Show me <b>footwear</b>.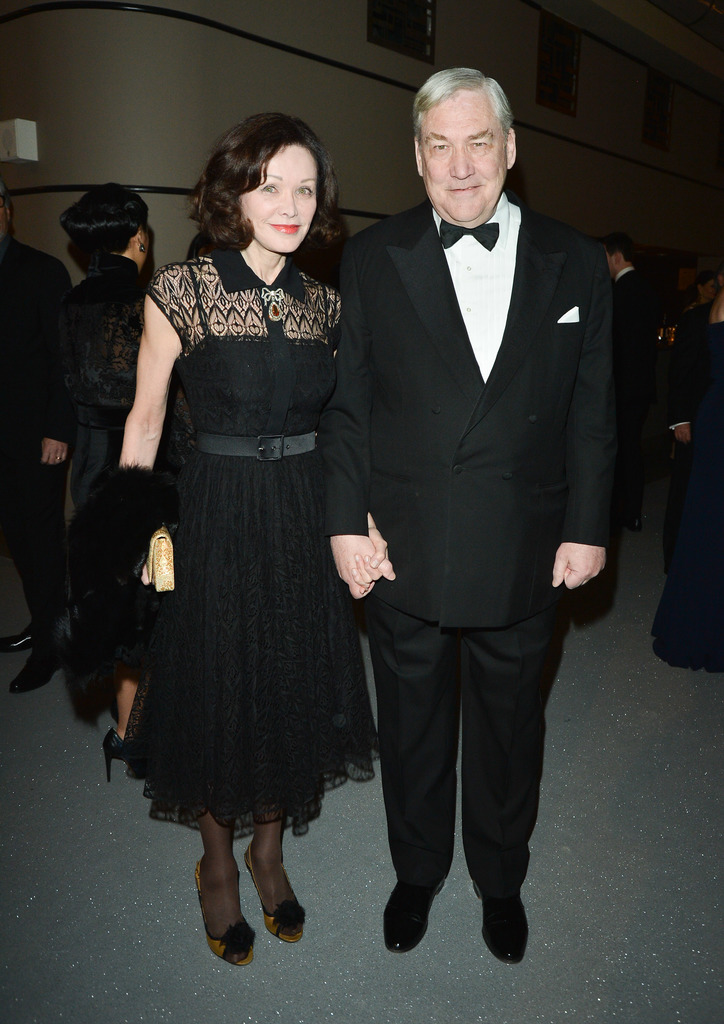
<b>footwear</b> is here: bbox=[250, 841, 300, 942].
